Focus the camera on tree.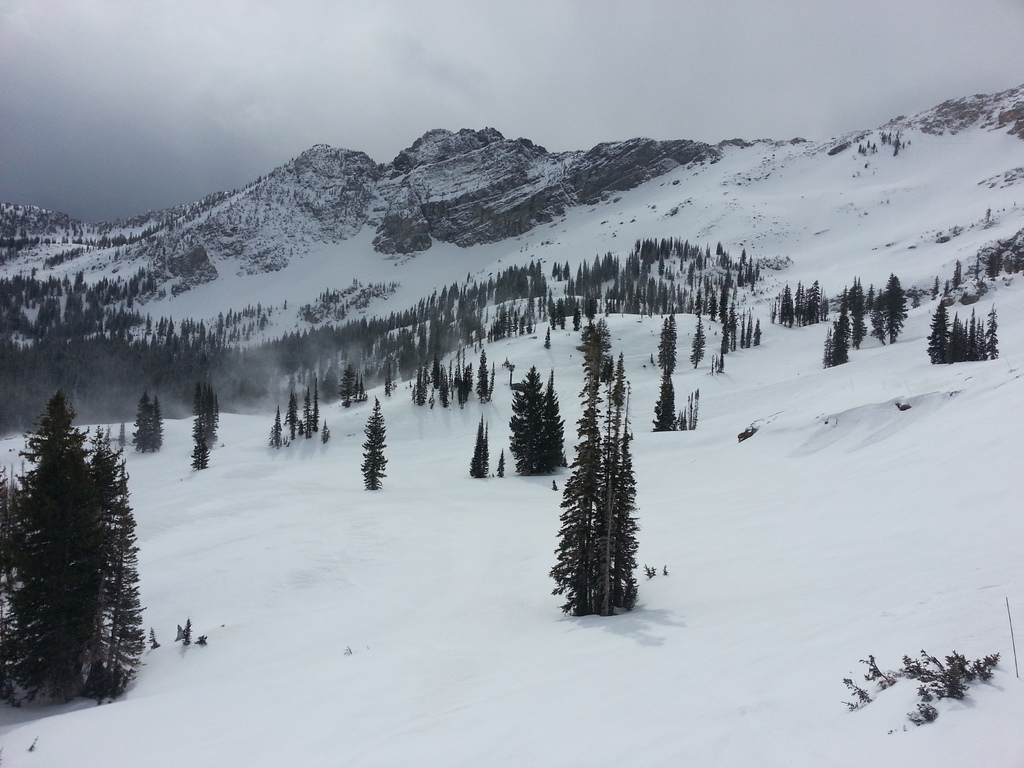
Focus region: <bbox>10, 381, 150, 701</bbox>.
